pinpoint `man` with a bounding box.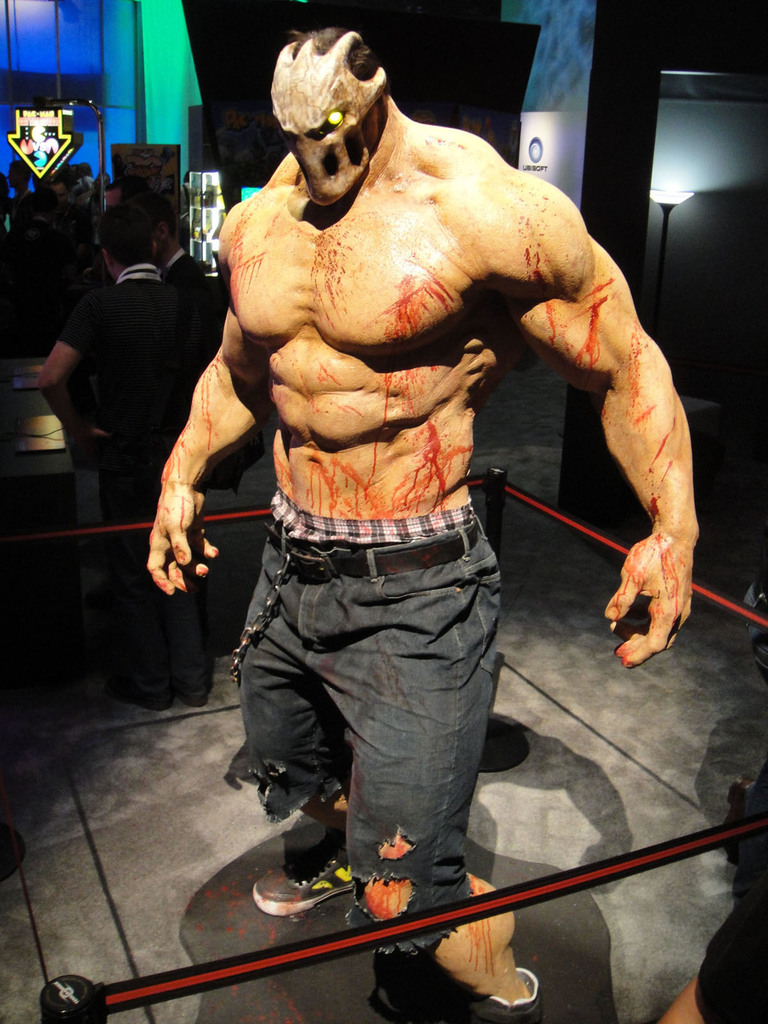
[x1=37, y1=204, x2=186, y2=474].
